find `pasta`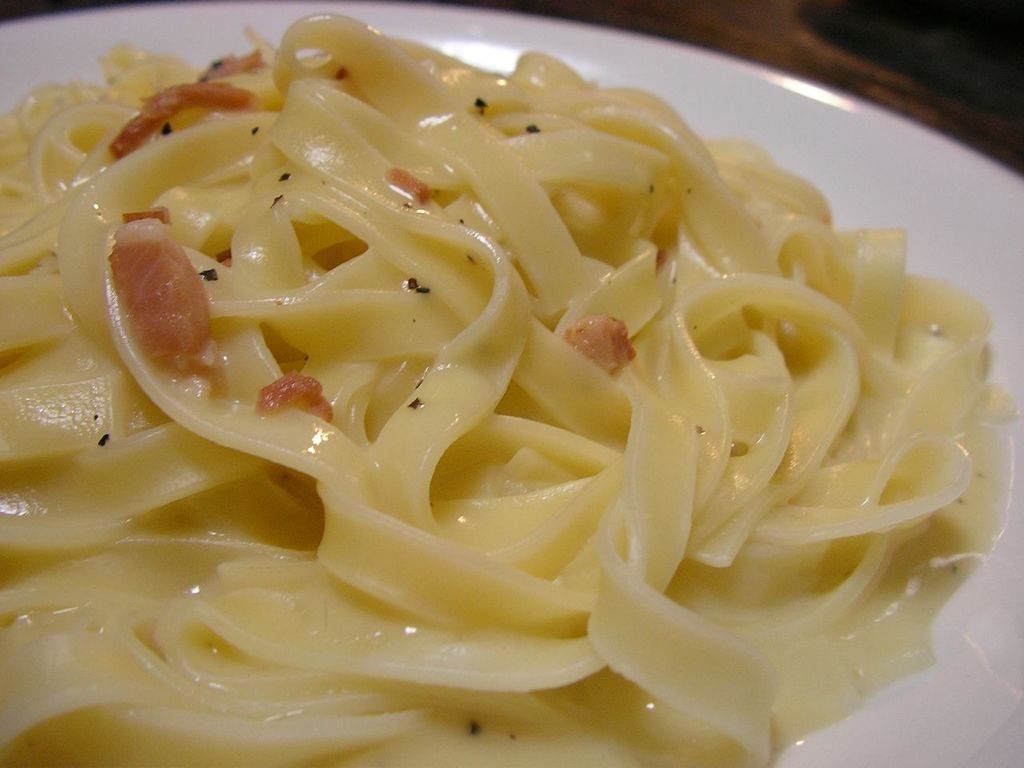
<box>13,0,1023,743</box>
